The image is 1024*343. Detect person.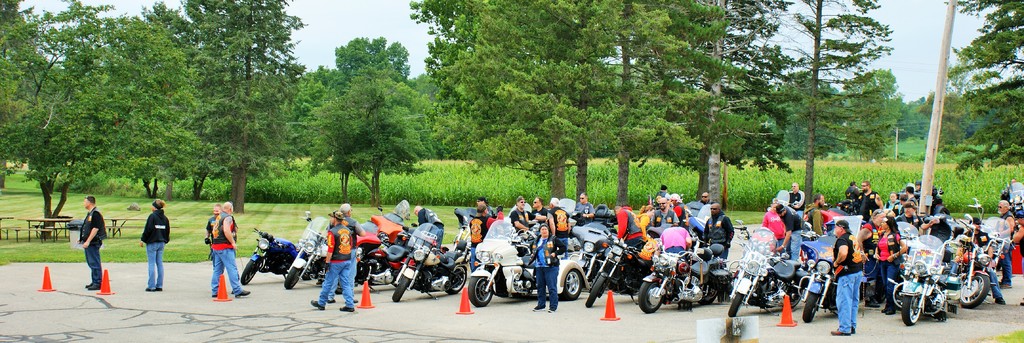
Detection: box=[316, 208, 359, 323].
